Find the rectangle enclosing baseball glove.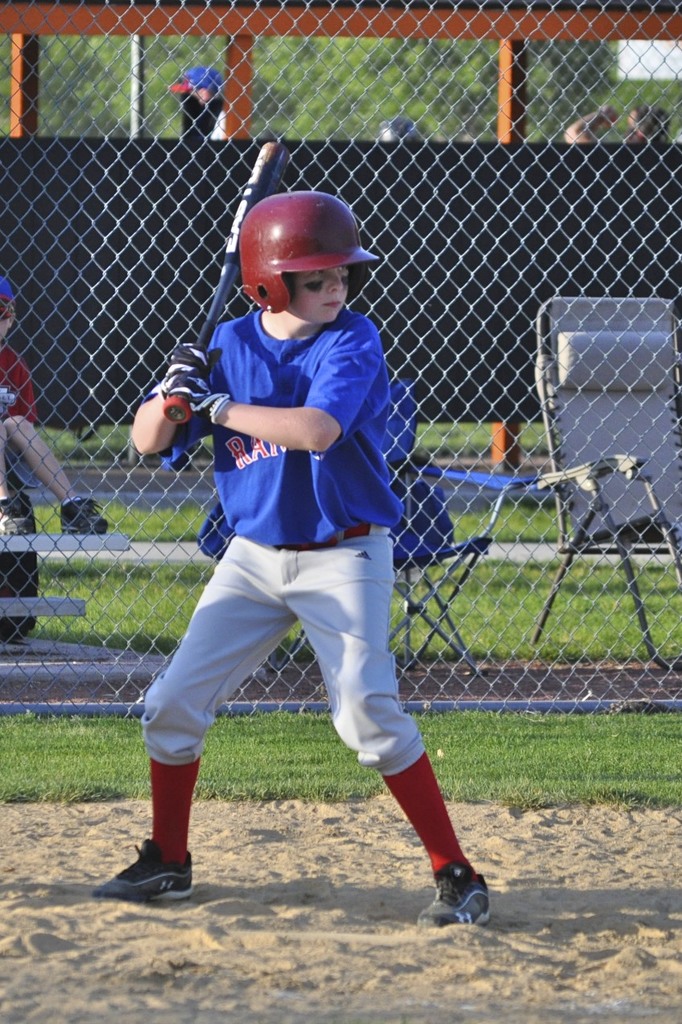
[168,374,234,425].
